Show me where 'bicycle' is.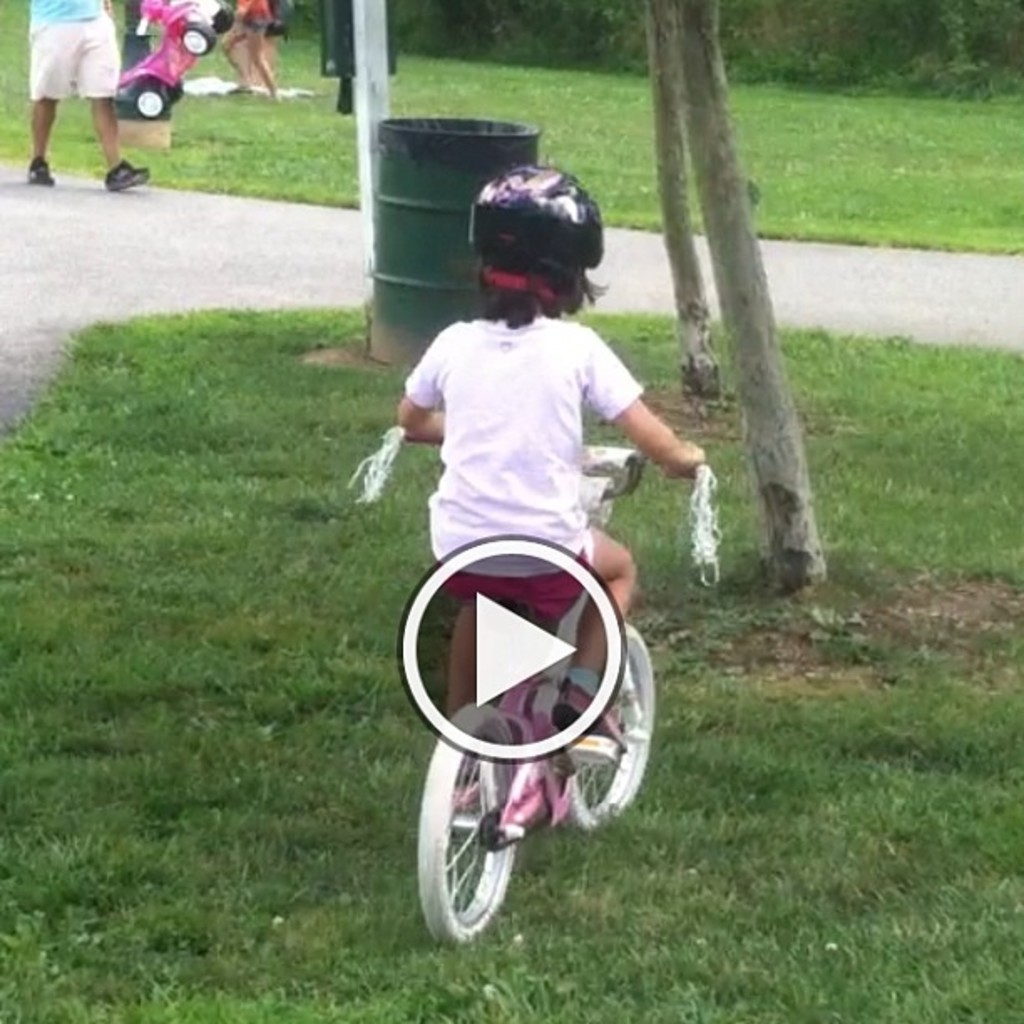
'bicycle' is at 381:447:676:939.
